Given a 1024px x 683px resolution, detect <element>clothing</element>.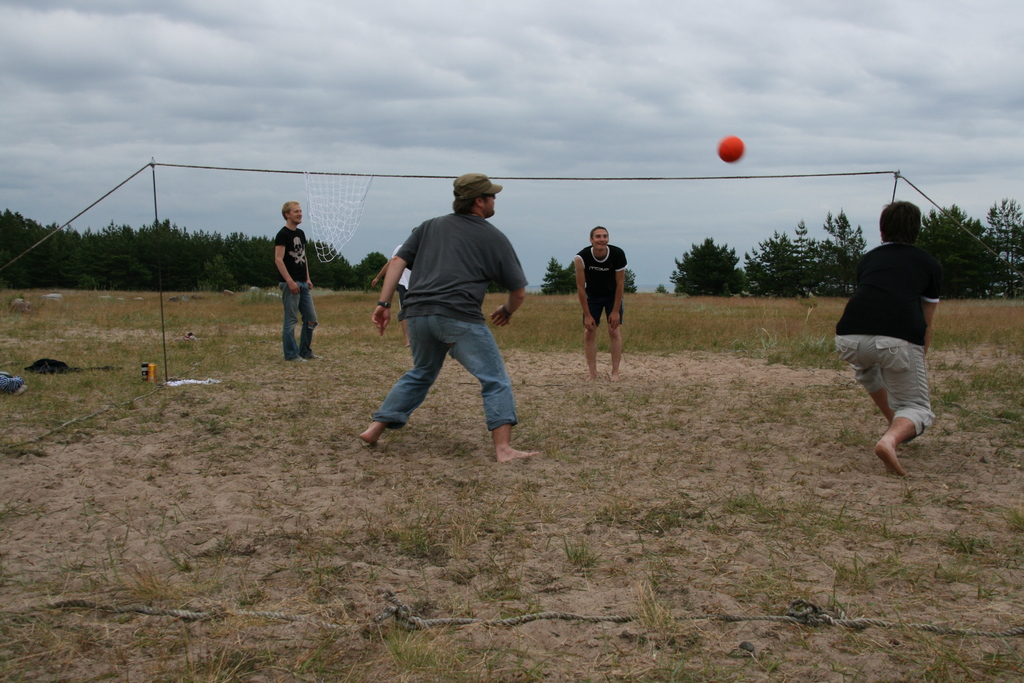
x1=284, y1=220, x2=325, y2=363.
